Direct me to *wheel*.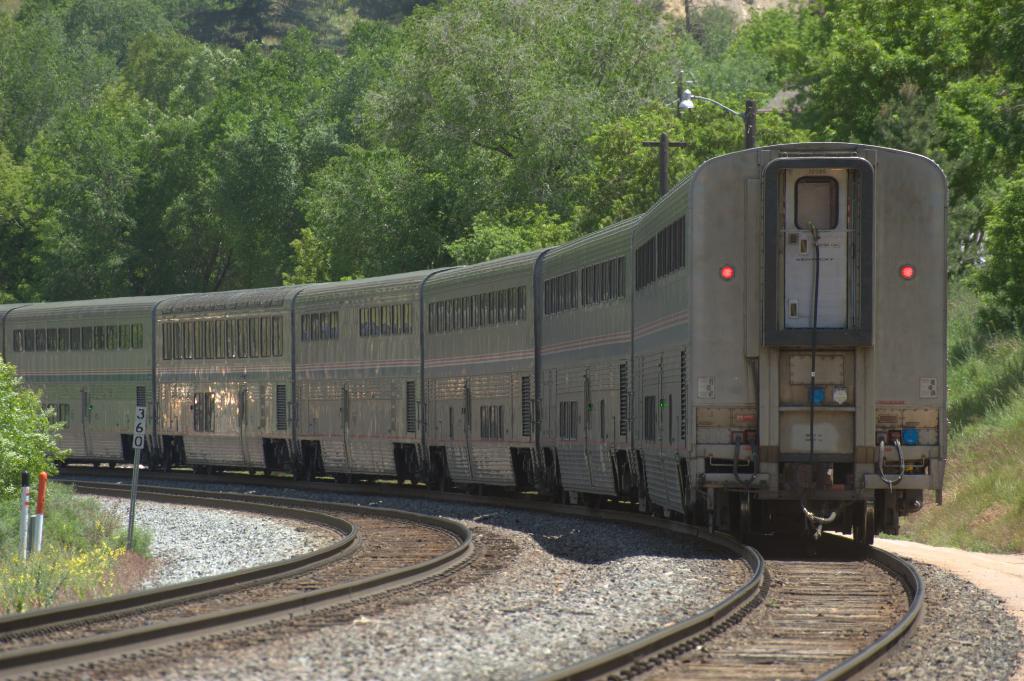
Direction: bbox(600, 497, 609, 508).
